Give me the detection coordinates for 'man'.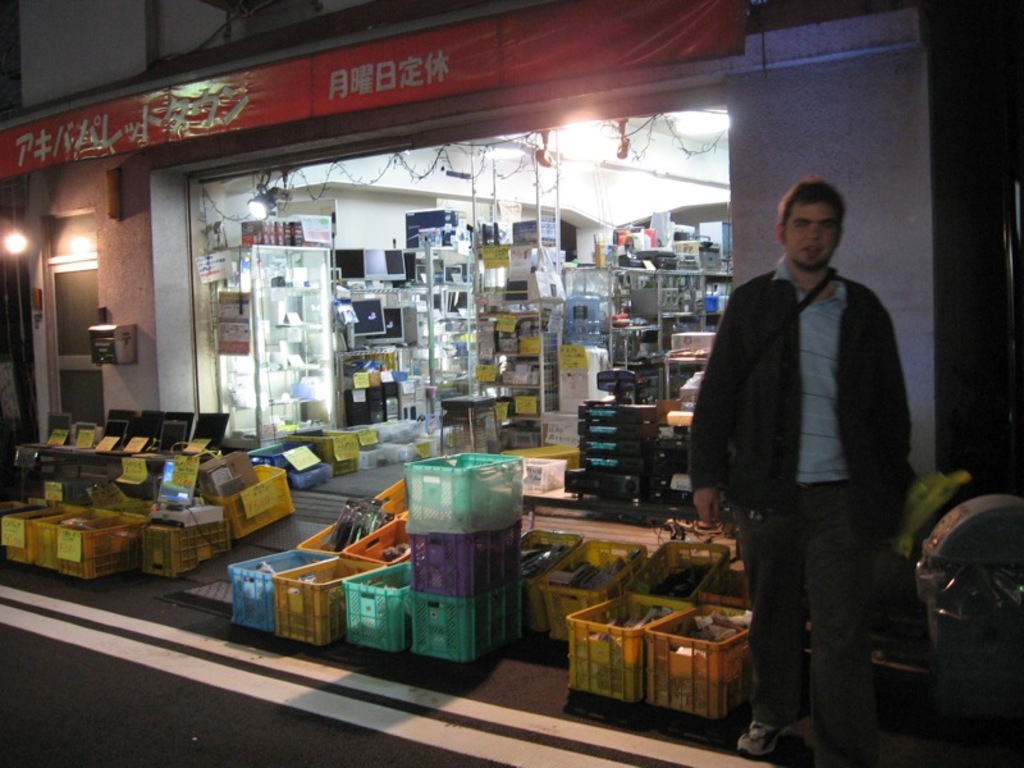
pyautogui.locateOnScreen(699, 161, 923, 751).
